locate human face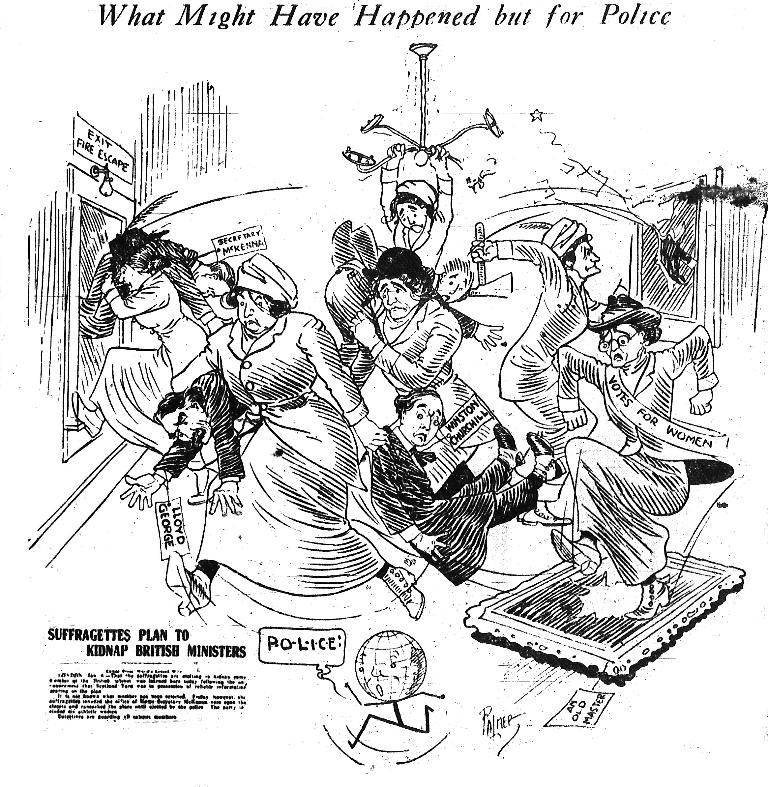
detection(233, 291, 271, 334)
